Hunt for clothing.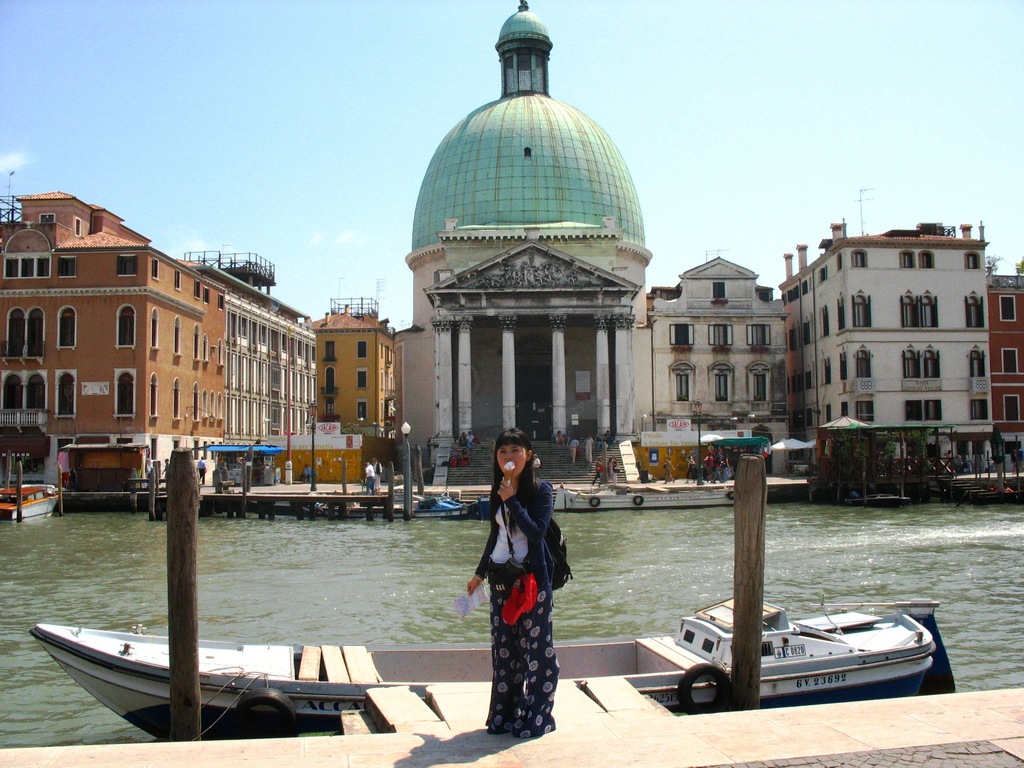
Hunted down at 612/460/619/479.
